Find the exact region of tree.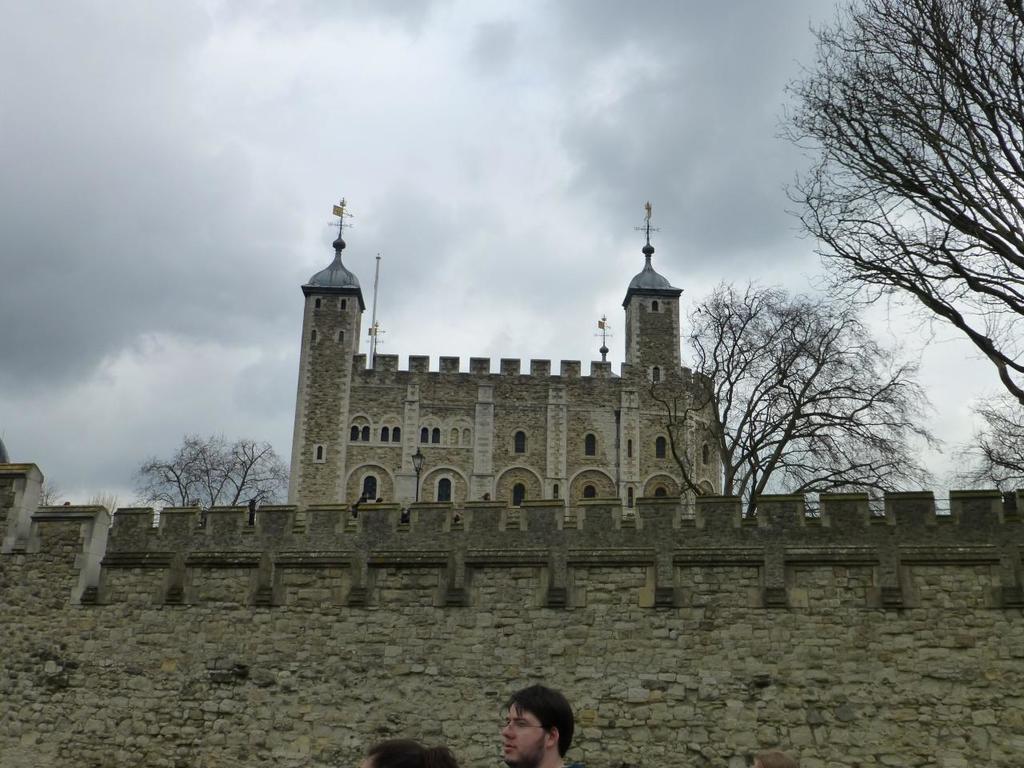
Exact region: (679, 269, 938, 517).
